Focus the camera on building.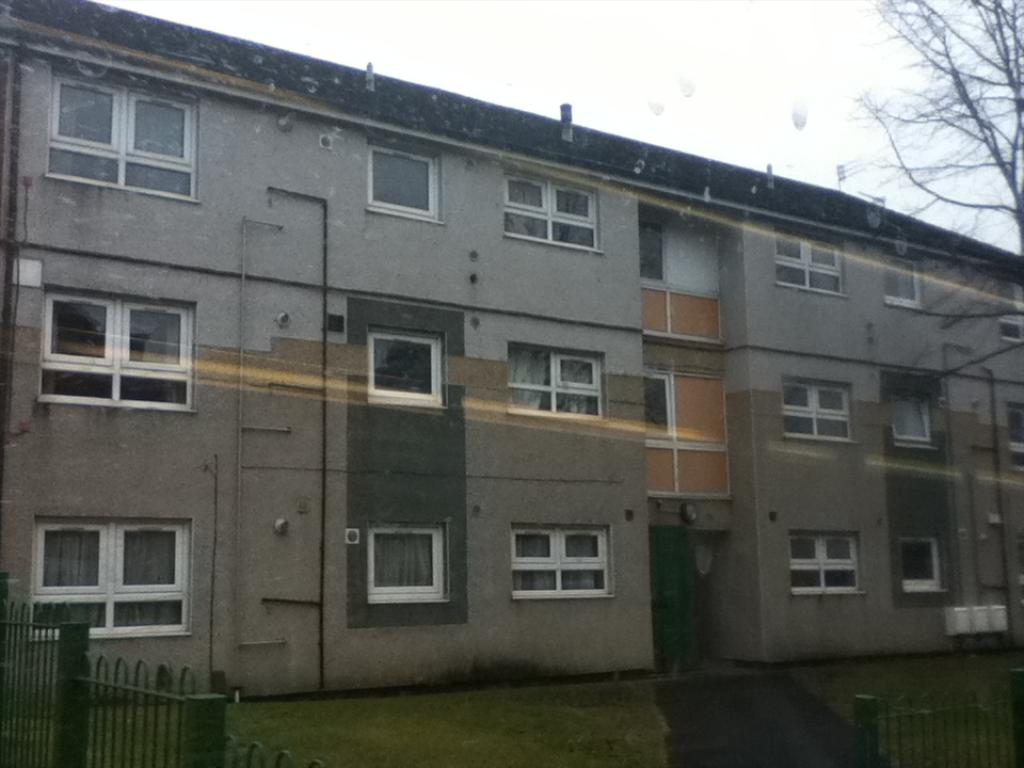
Focus region: (0,0,1023,693).
